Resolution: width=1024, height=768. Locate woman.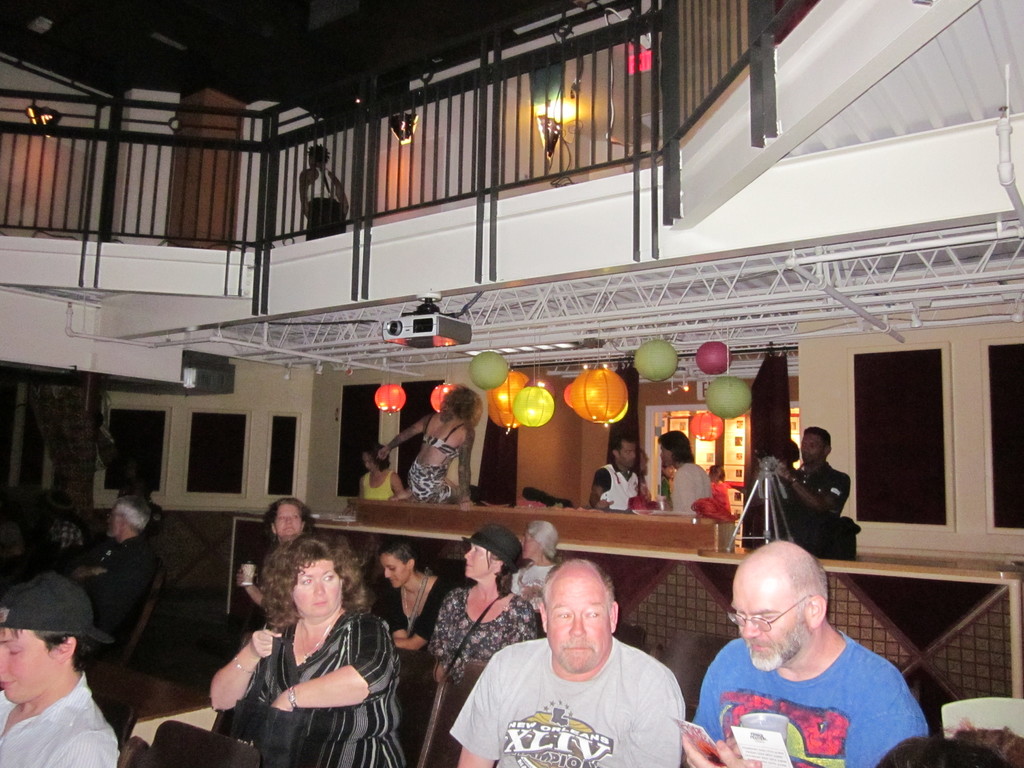
region(419, 520, 543, 682).
